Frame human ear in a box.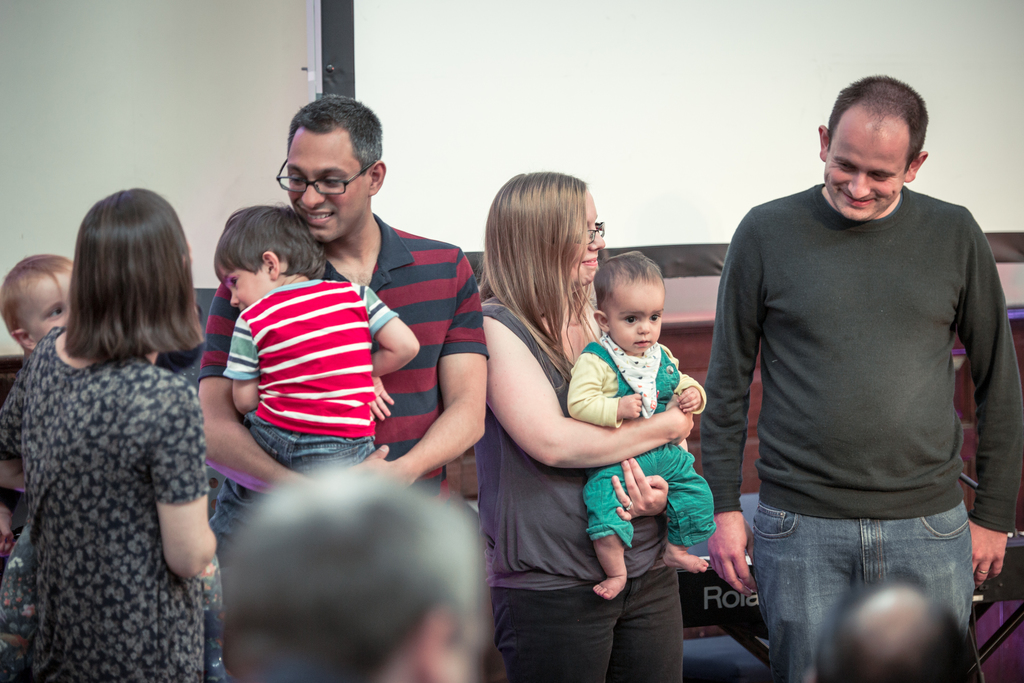
596/313/608/334.
